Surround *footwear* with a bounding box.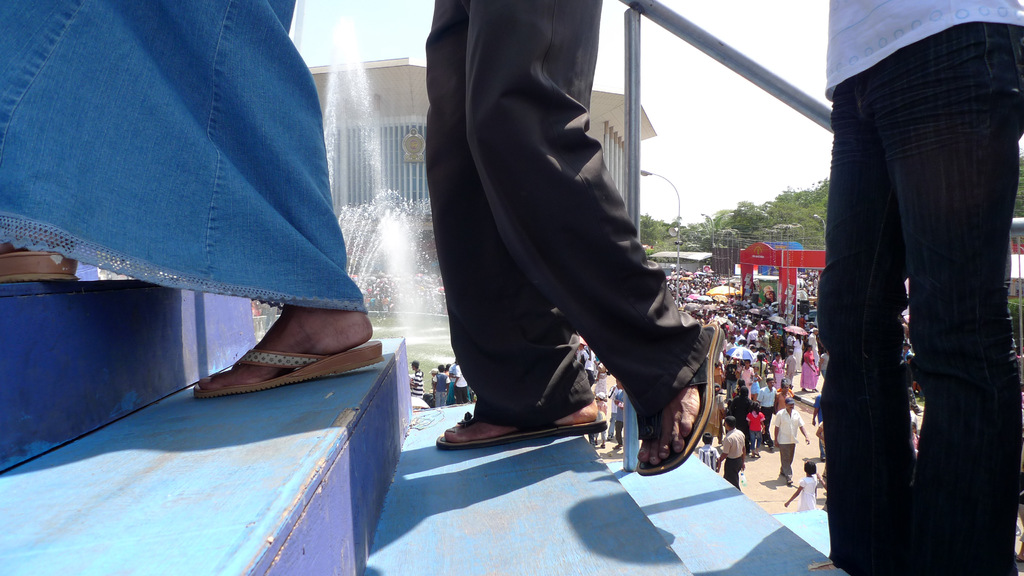
bbox=[0, 248, 83, 282].
